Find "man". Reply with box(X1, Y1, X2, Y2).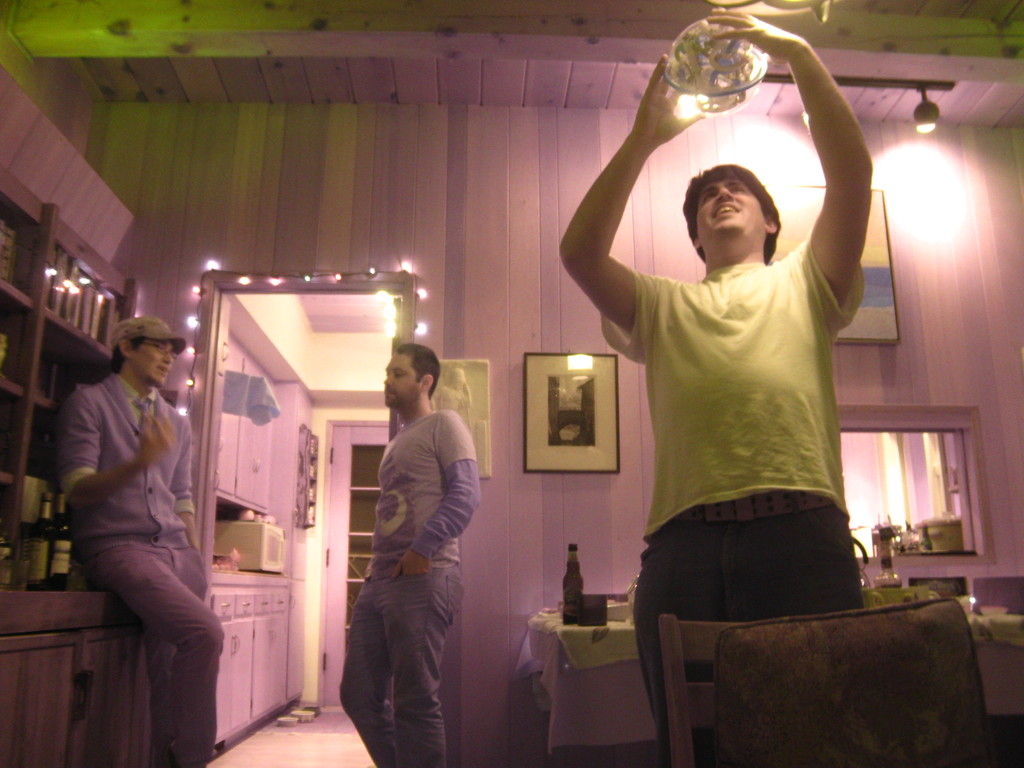
box(330, 337, 495, 767).
